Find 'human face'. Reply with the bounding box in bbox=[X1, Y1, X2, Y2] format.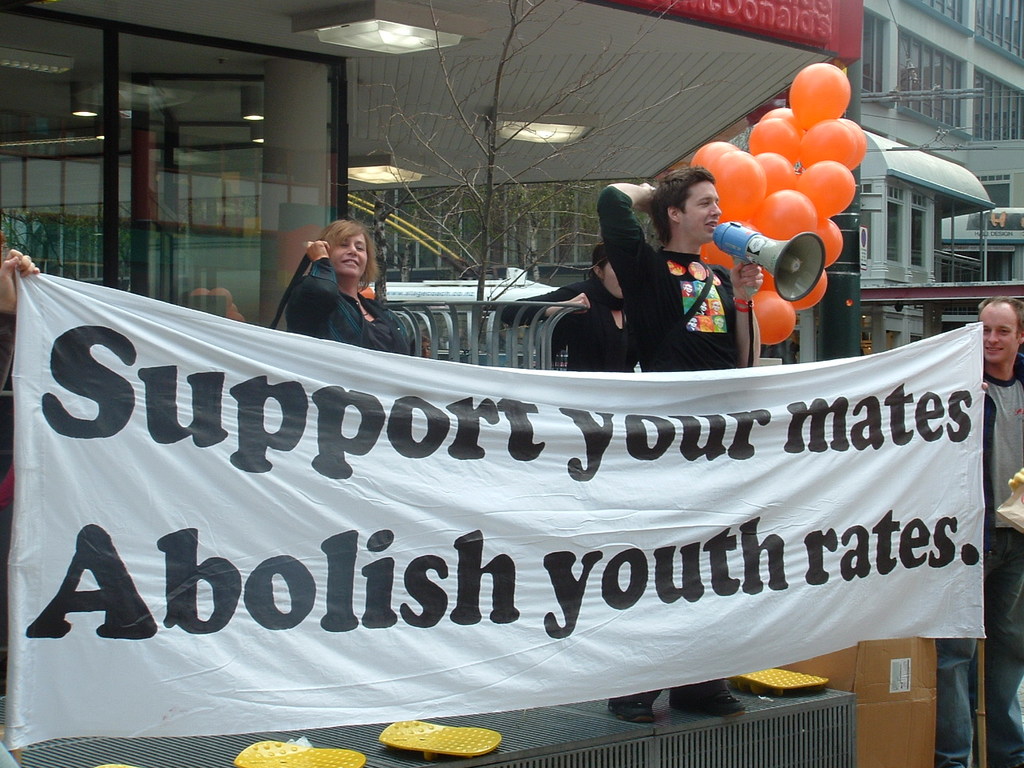
bbox=[978, 303, 1016, 361].
